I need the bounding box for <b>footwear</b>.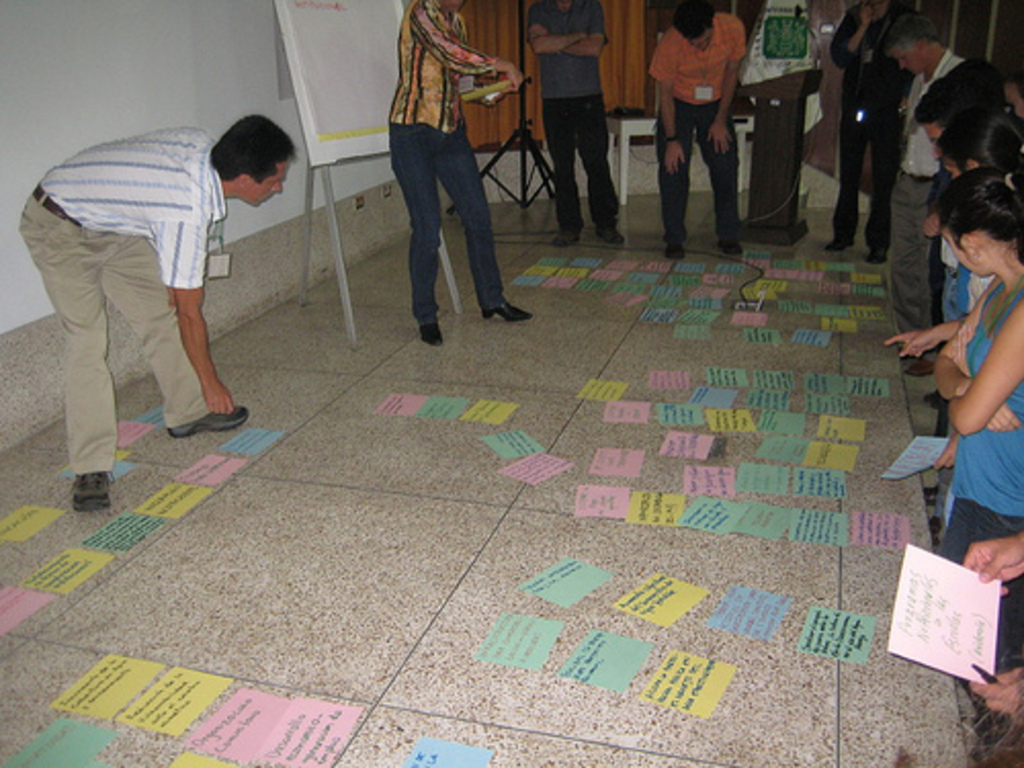
Here it is: region(596, 223, 627, 244).
